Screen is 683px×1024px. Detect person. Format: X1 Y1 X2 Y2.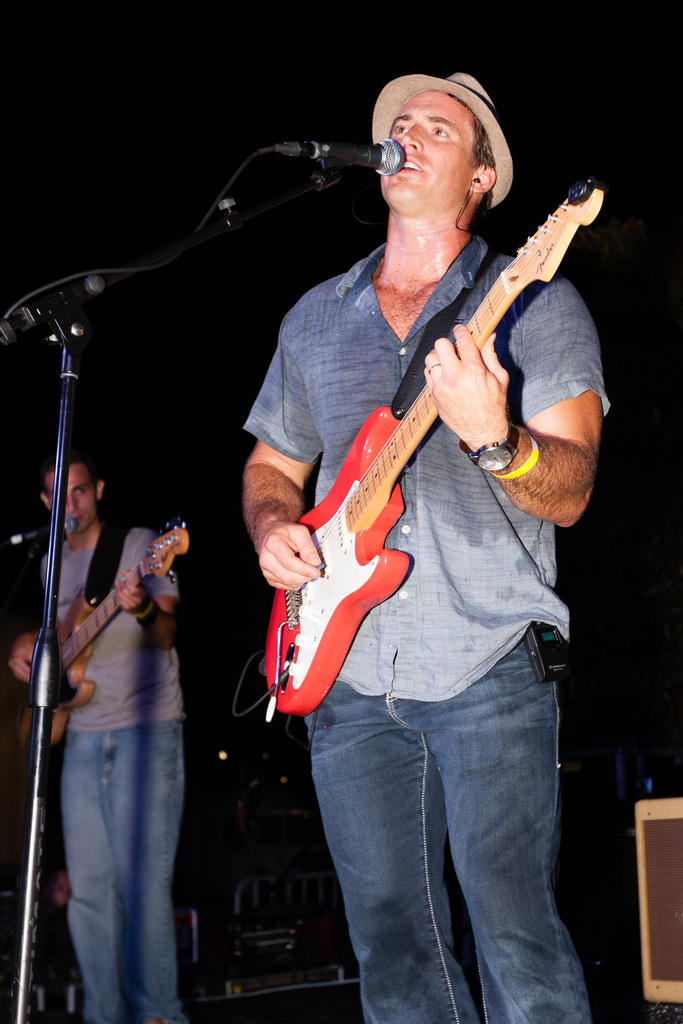
243 6 581 977.
